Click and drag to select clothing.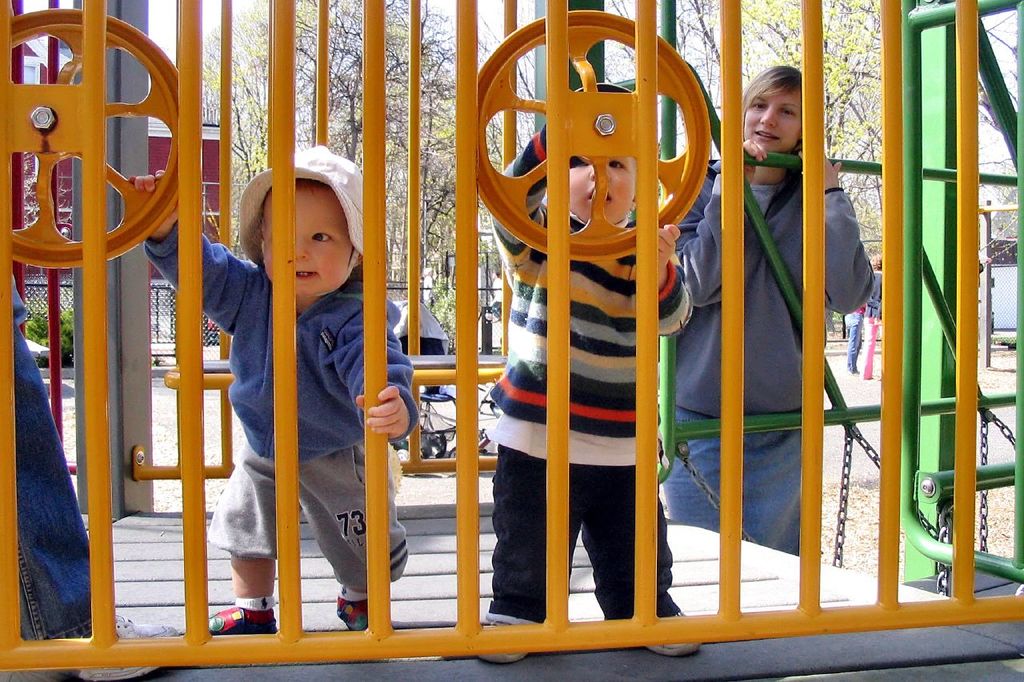
Selection: box=[858, 283, 880, 381].
